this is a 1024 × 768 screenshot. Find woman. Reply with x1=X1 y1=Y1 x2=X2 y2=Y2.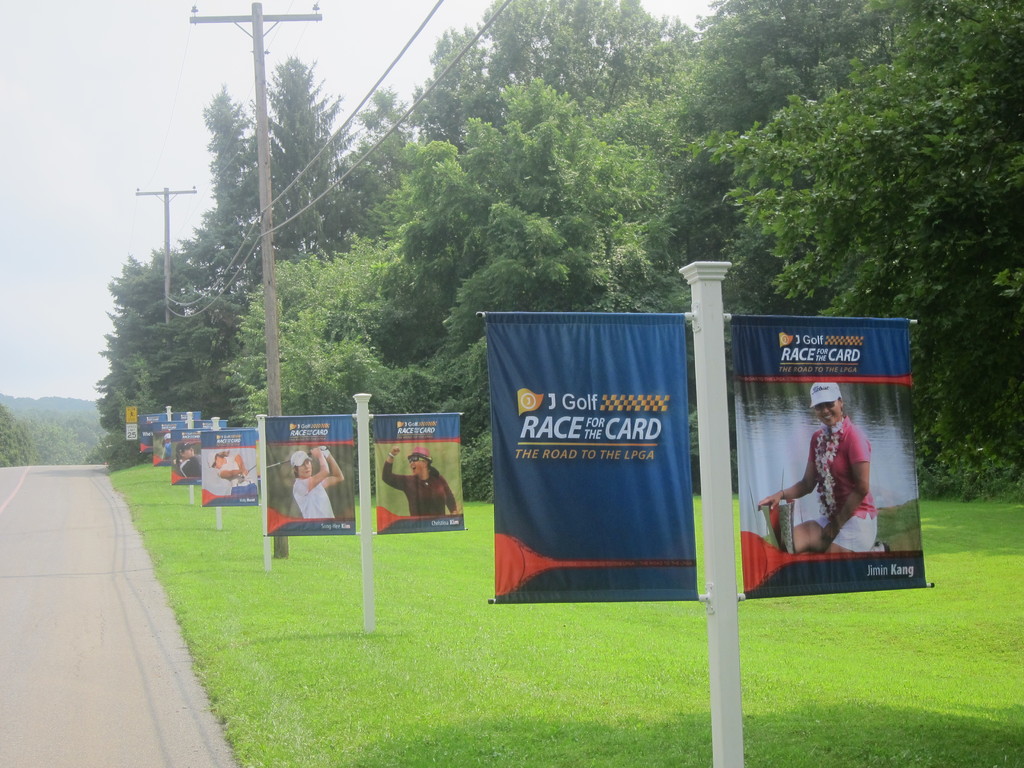
x1=775 y1=378 x2=907 y2=592.
